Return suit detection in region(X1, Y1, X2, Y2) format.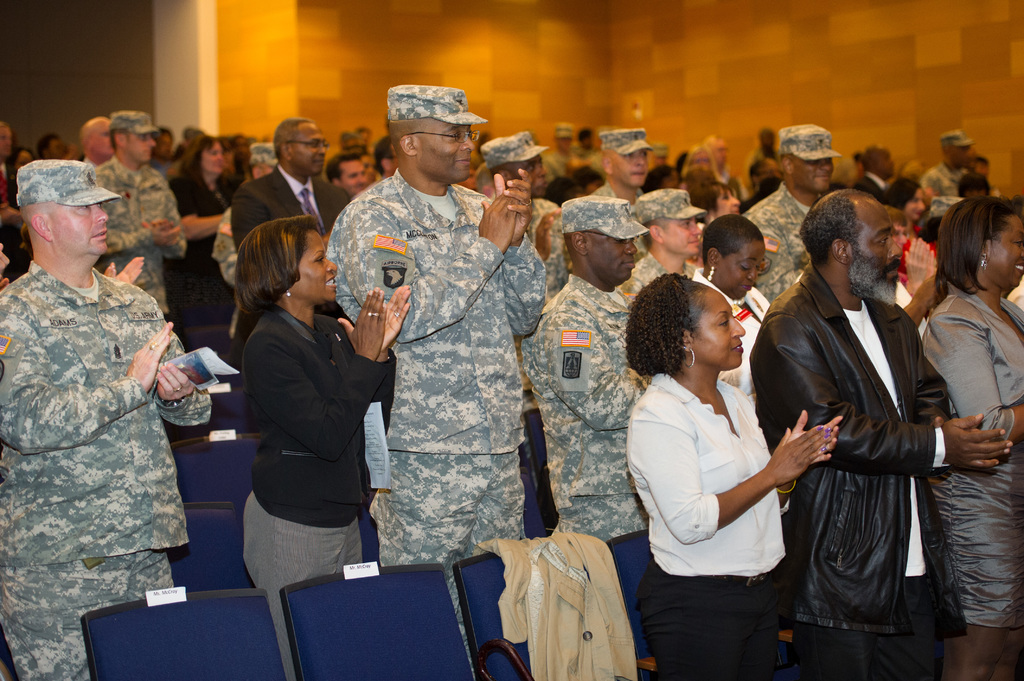
region(245, 305, 400, 528).
